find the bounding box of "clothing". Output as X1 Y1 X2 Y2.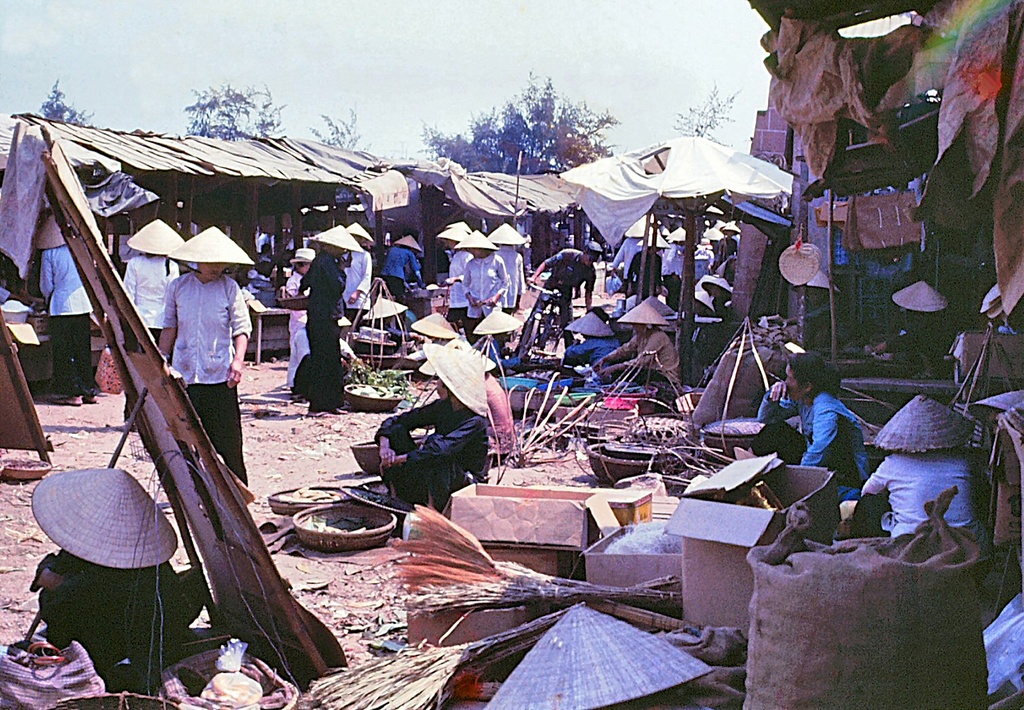
516 248 596 344.
